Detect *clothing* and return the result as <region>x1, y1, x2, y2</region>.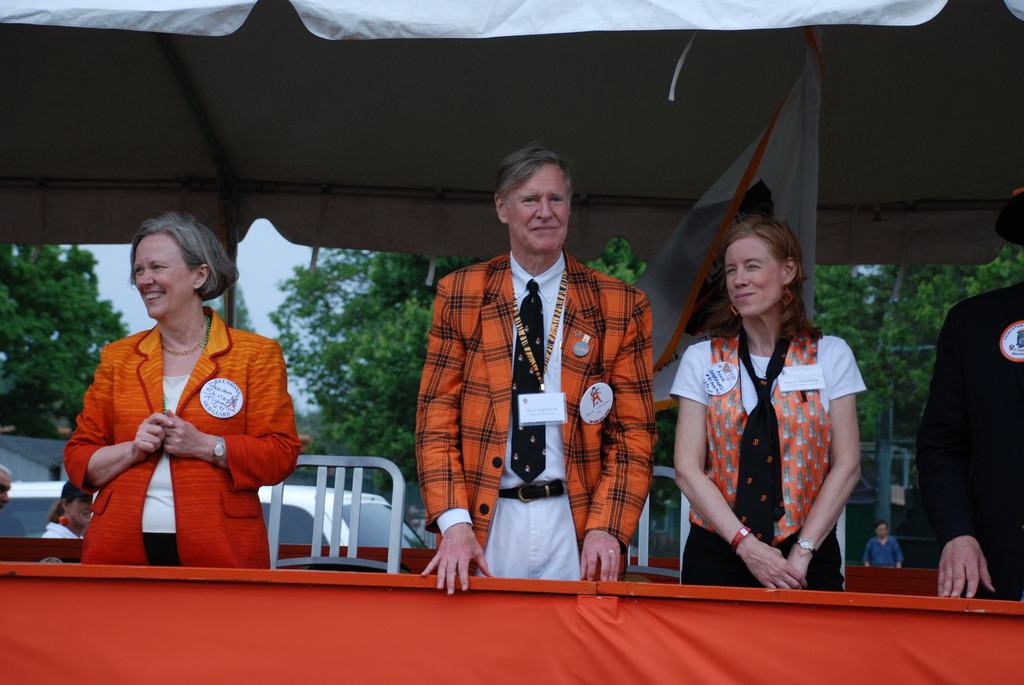
<region>41, 518, 81, 540</region>.
